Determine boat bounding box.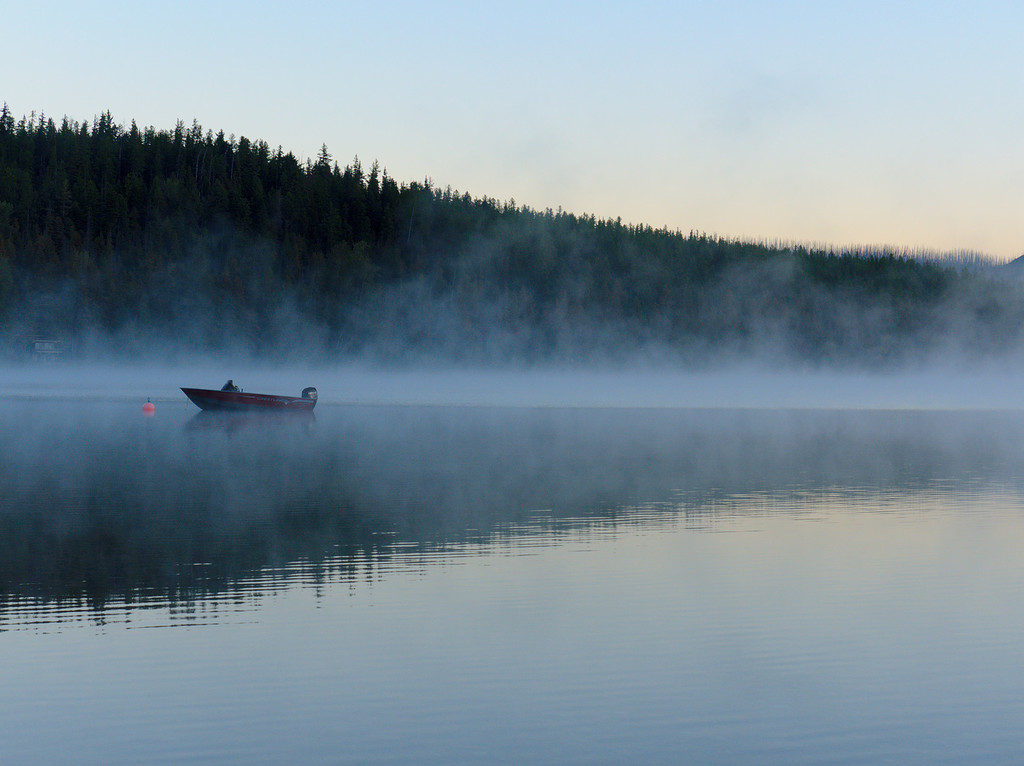
Determined: select_region(185, 385, 316, 411).
